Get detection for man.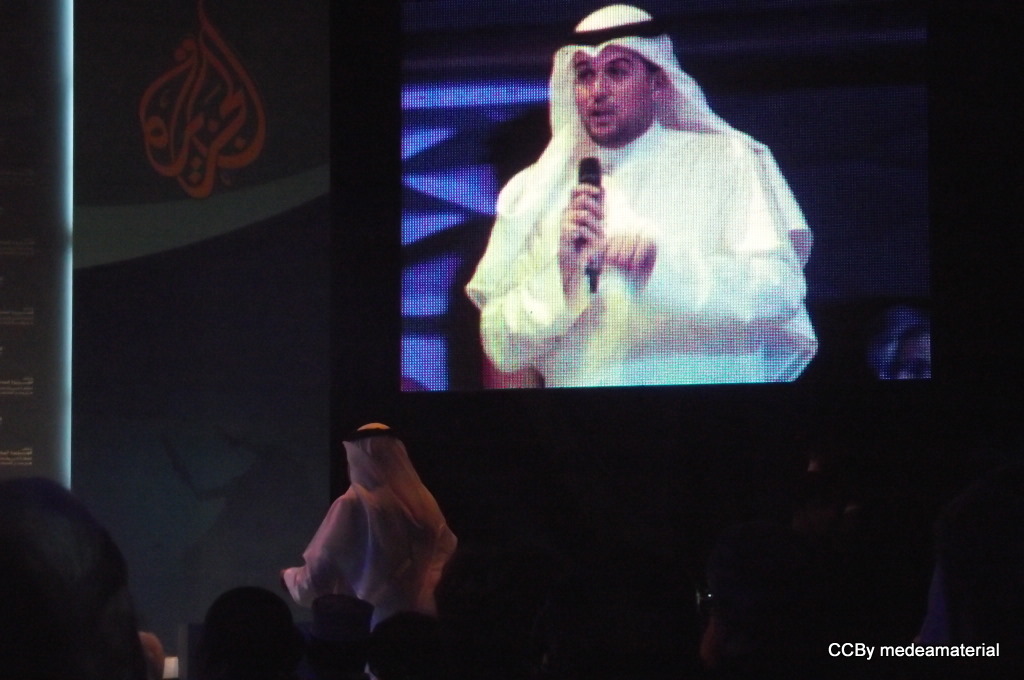
Detection: l=284, t=423, r=461, b=624.
